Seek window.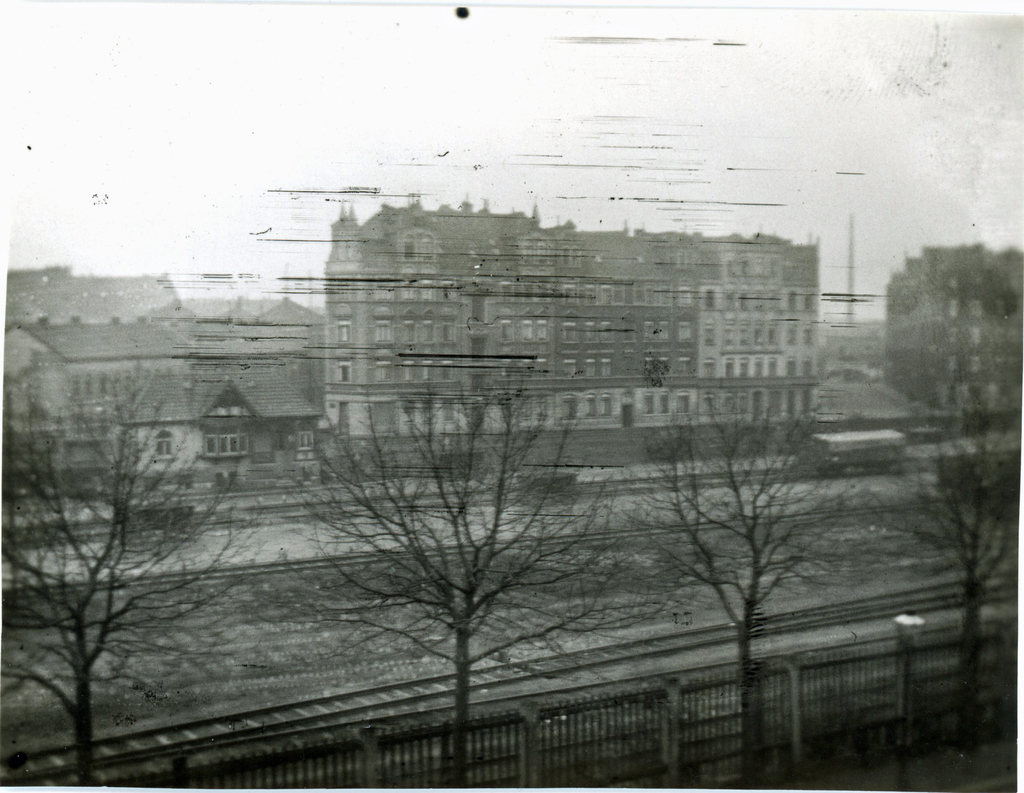
crop(420, 323, 435, 343).
